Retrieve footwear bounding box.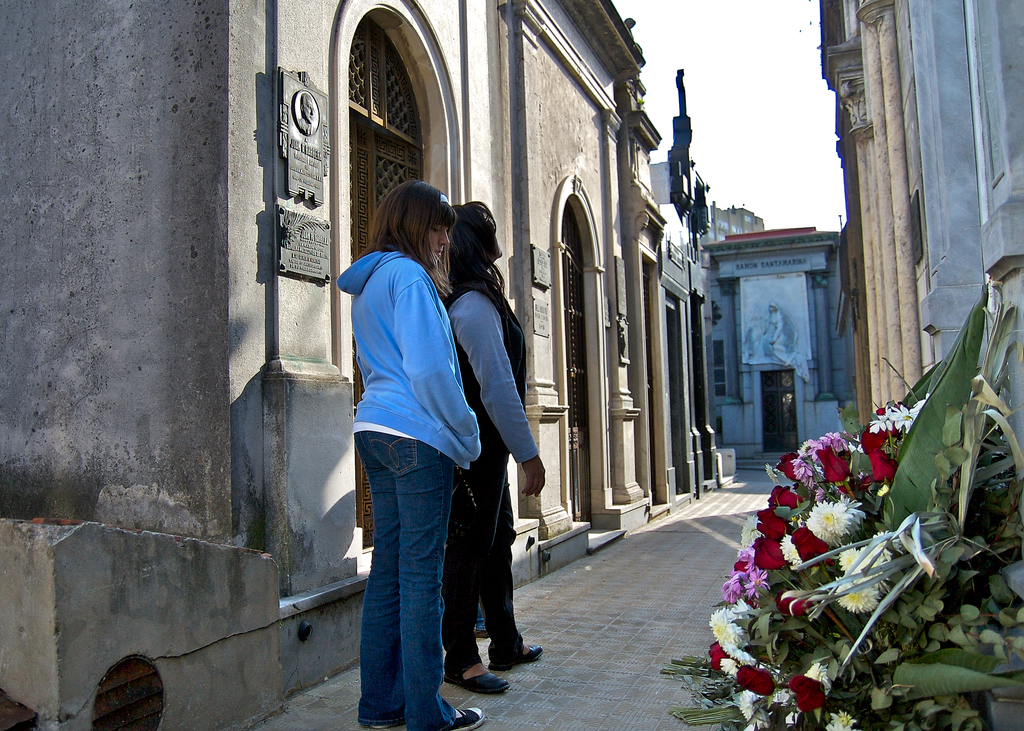
Bounding box: bbox(442, 670, 510, 693).
